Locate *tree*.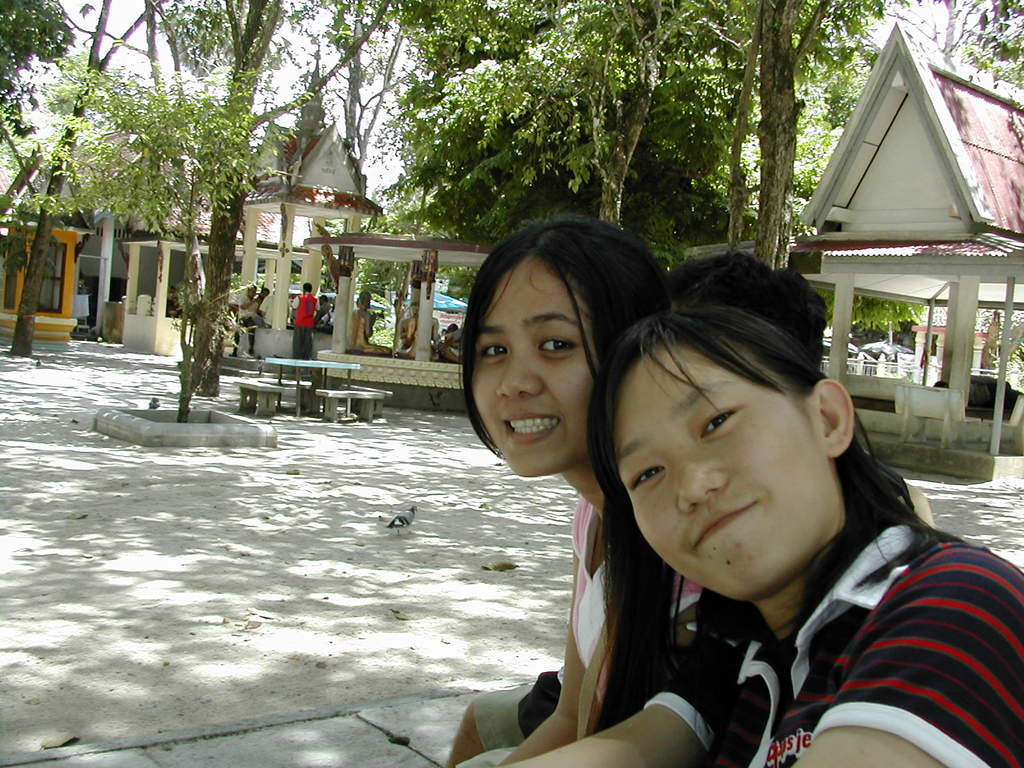
Bounding box: <box>351,0,884,271</box>.
